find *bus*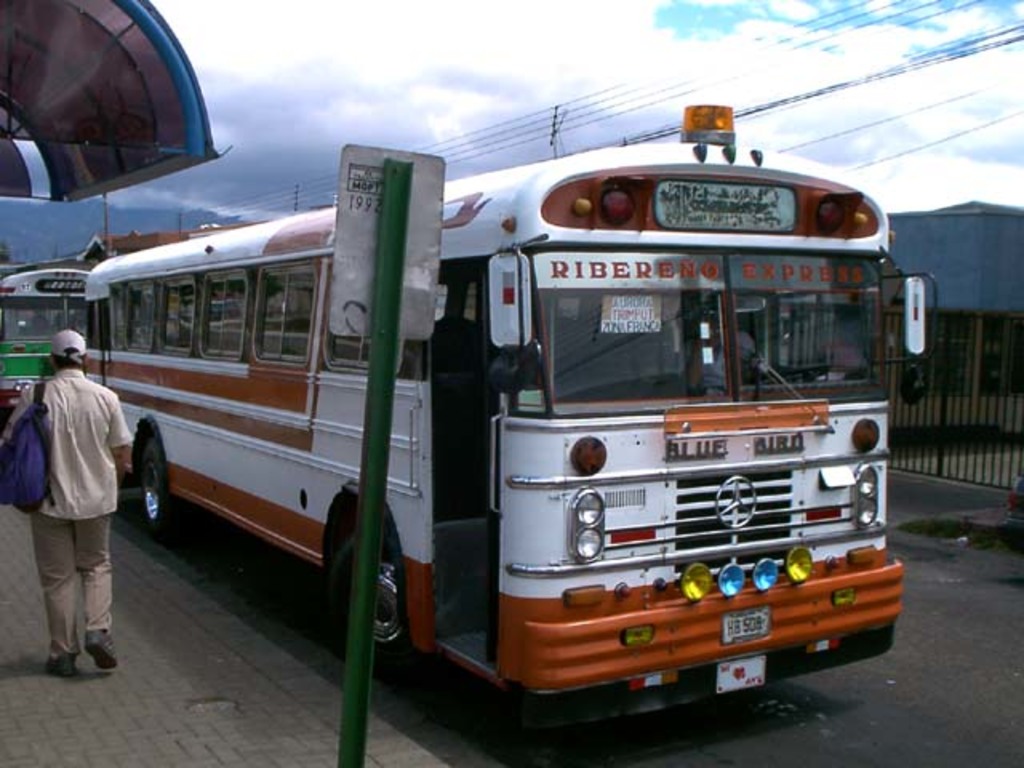
box(78, 94, 941, 738)
